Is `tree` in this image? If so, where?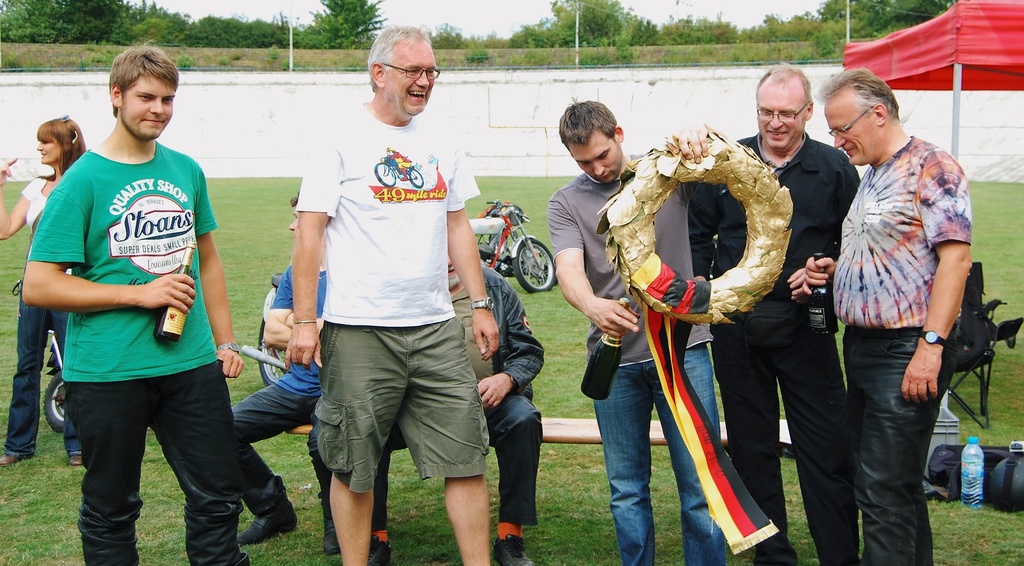
Yes, at select_region(758, 0, 963, 65).
